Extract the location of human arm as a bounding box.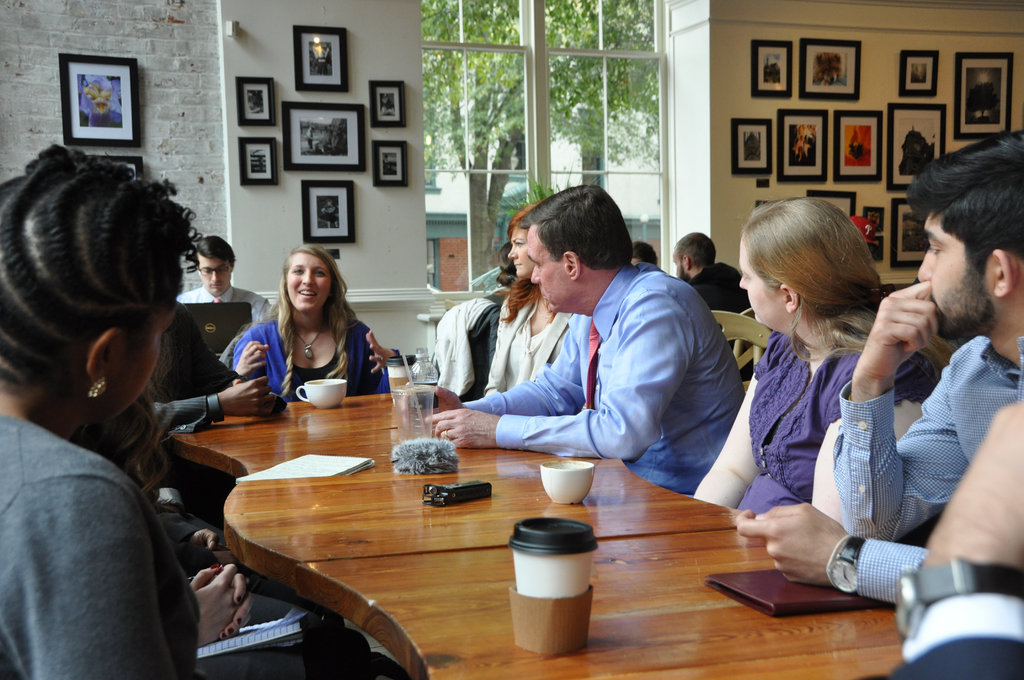
494,325,513,401.
